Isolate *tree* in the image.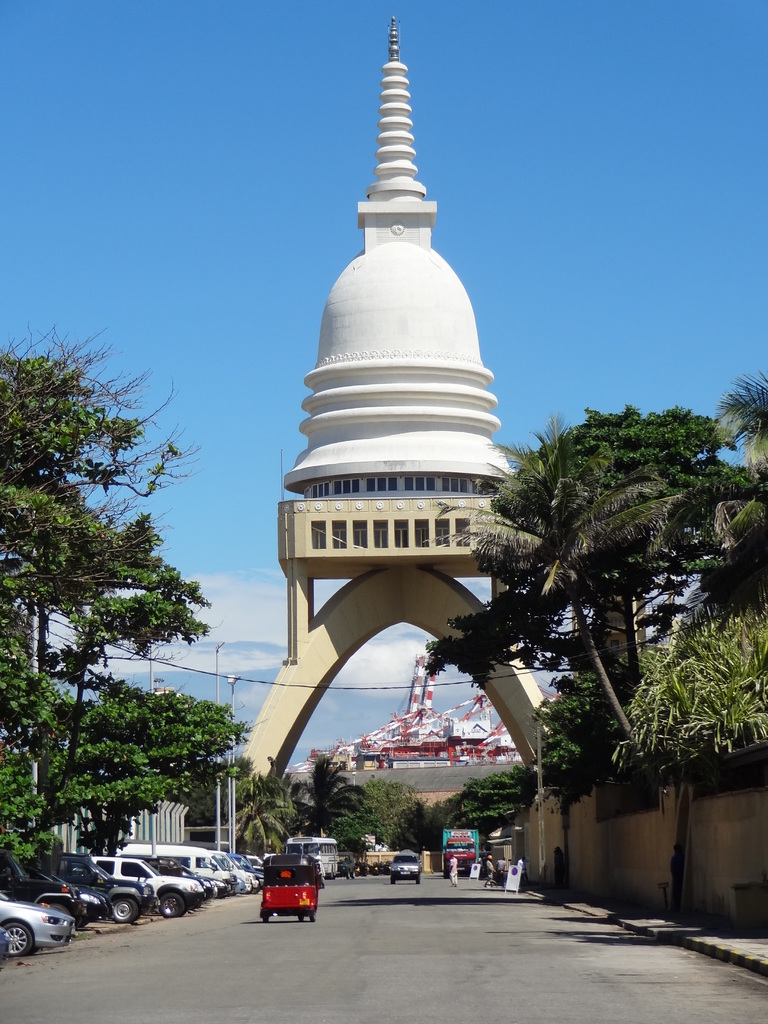
Isolated region: left=0, top=317, right=257, bottom=882.
